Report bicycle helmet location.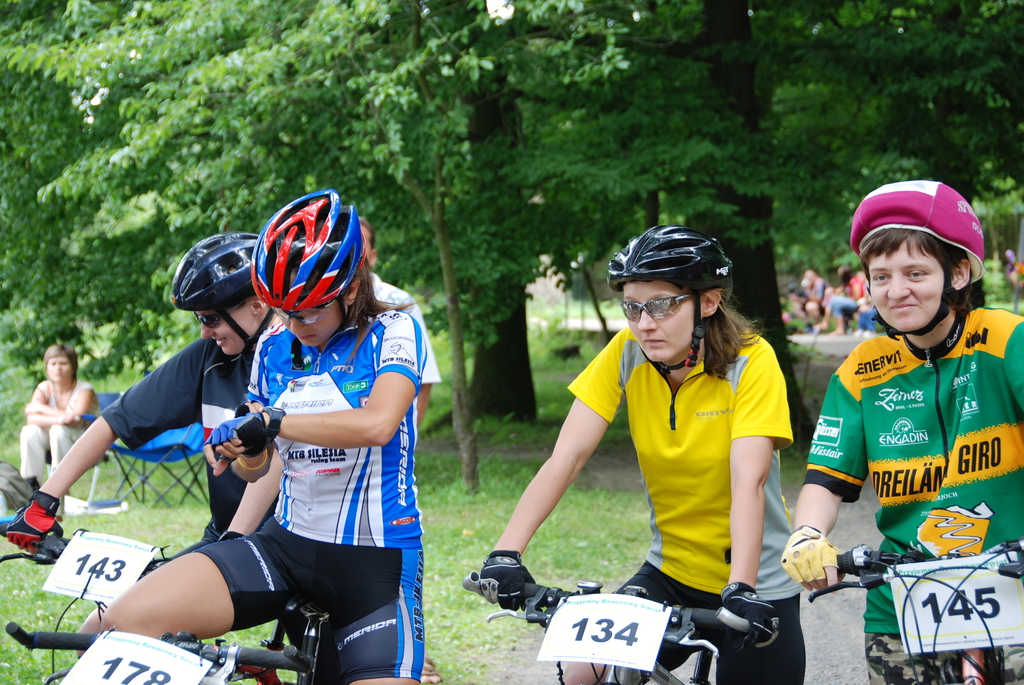
Report: [x1=605, y1=223, x2=729, y2=375].
